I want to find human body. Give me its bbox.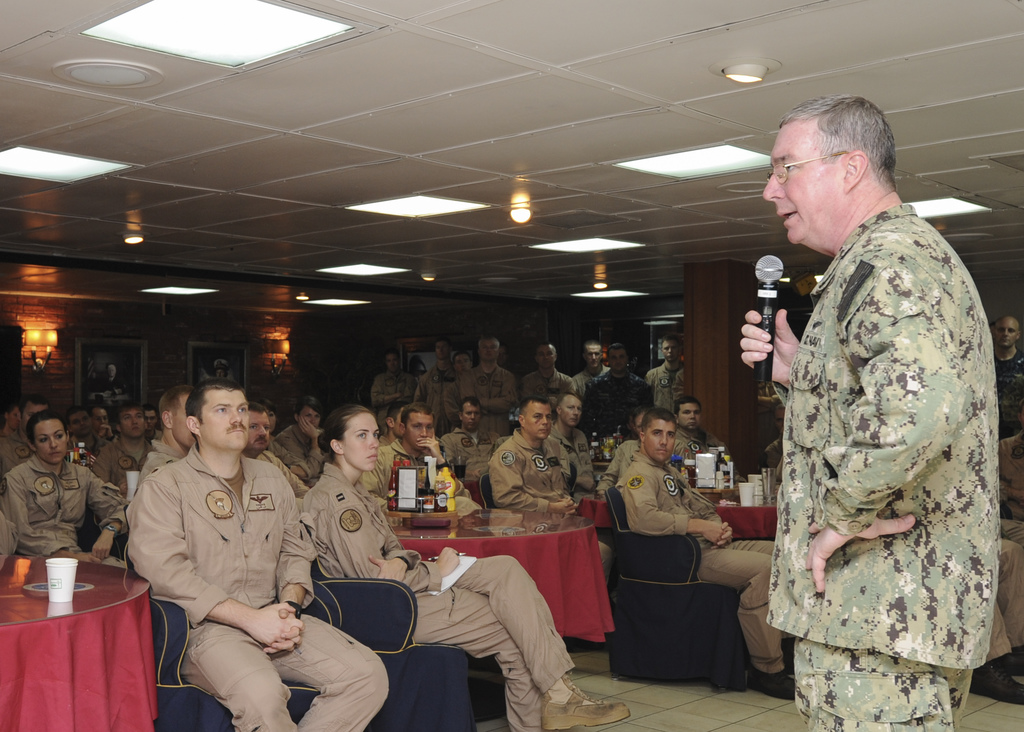
780:122:1009:731.
